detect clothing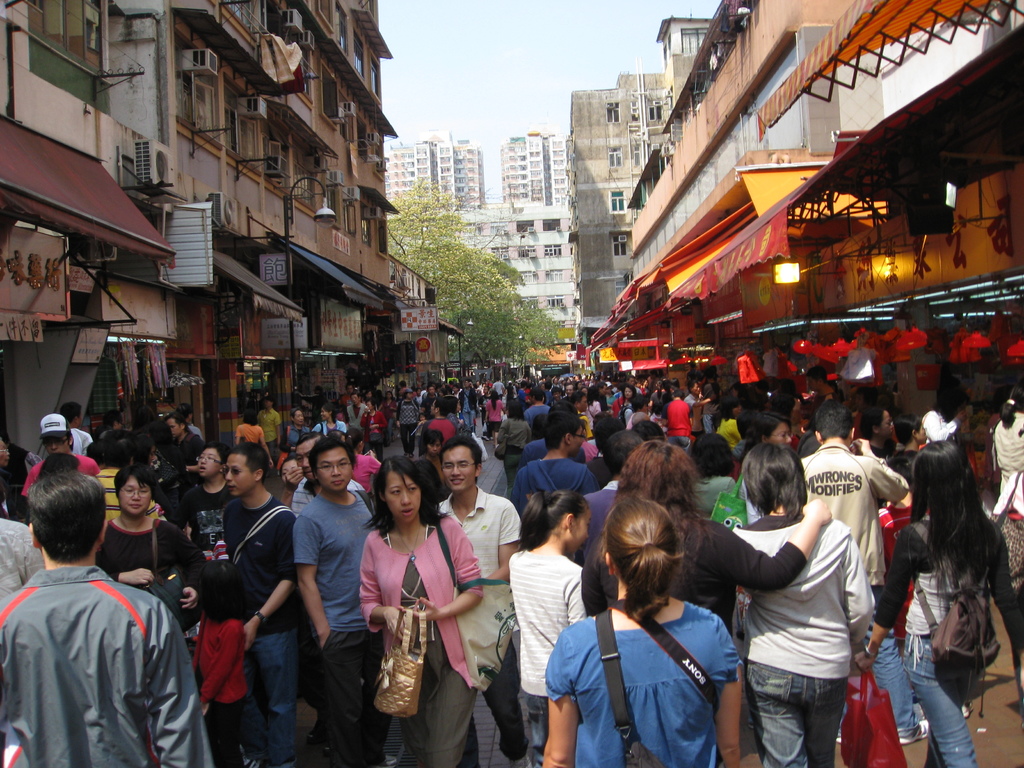
<bbox>395, 399, 422, 456</bbox>
